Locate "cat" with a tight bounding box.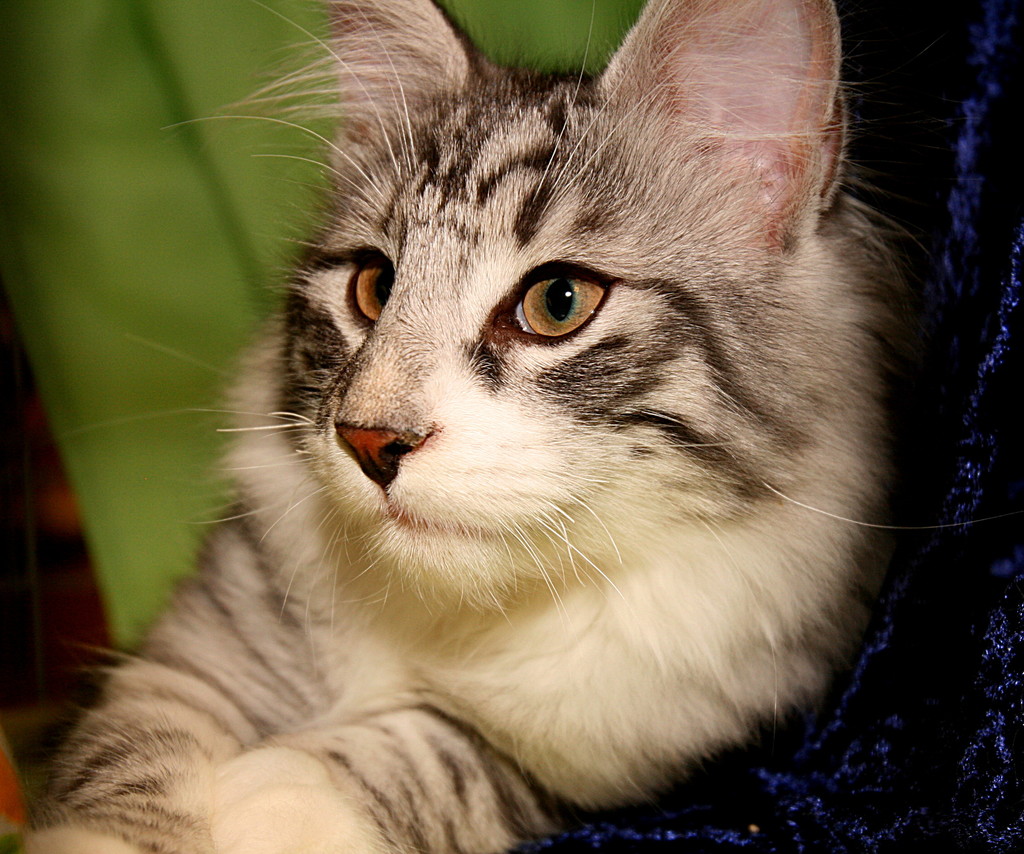
x1=0, y1=0, x2=980, y2=853.
